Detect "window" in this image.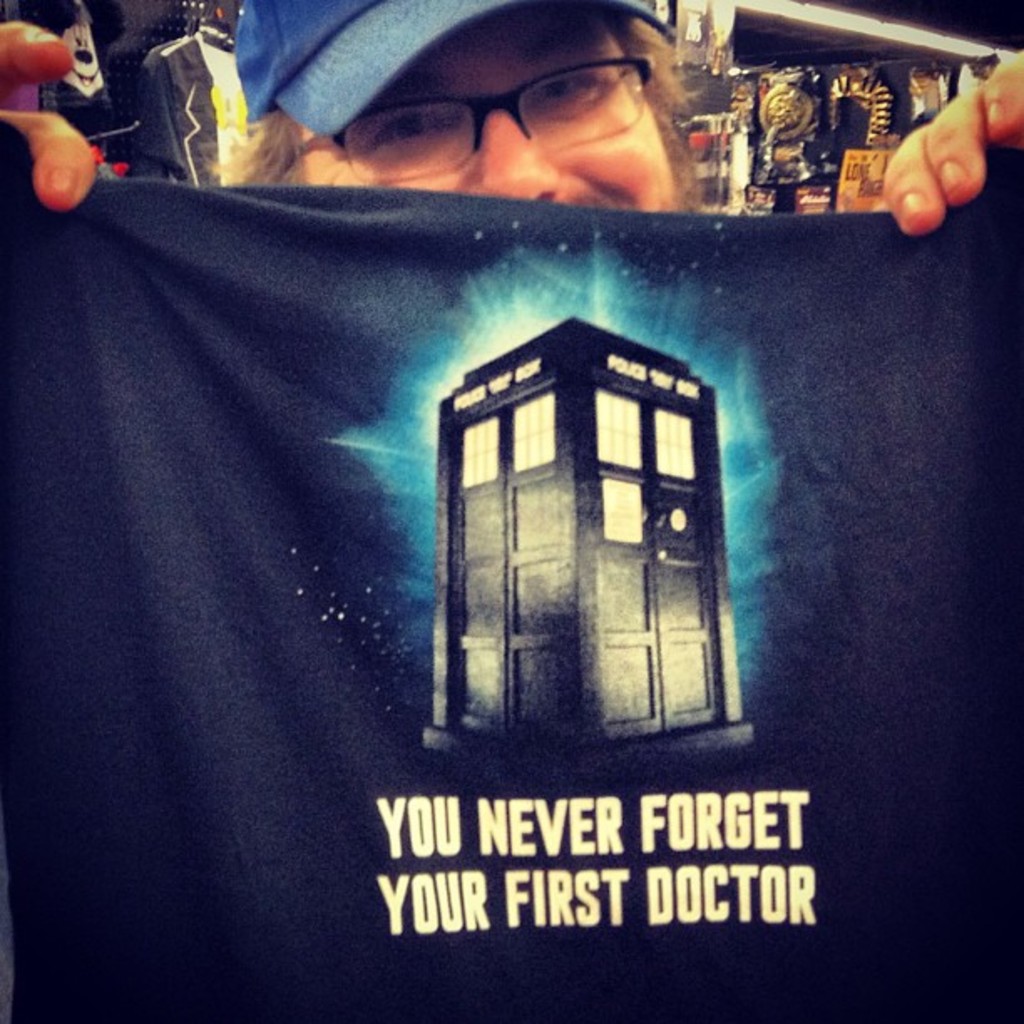
Detection: [x1=651, y1=412, x2=698, y2=489].
